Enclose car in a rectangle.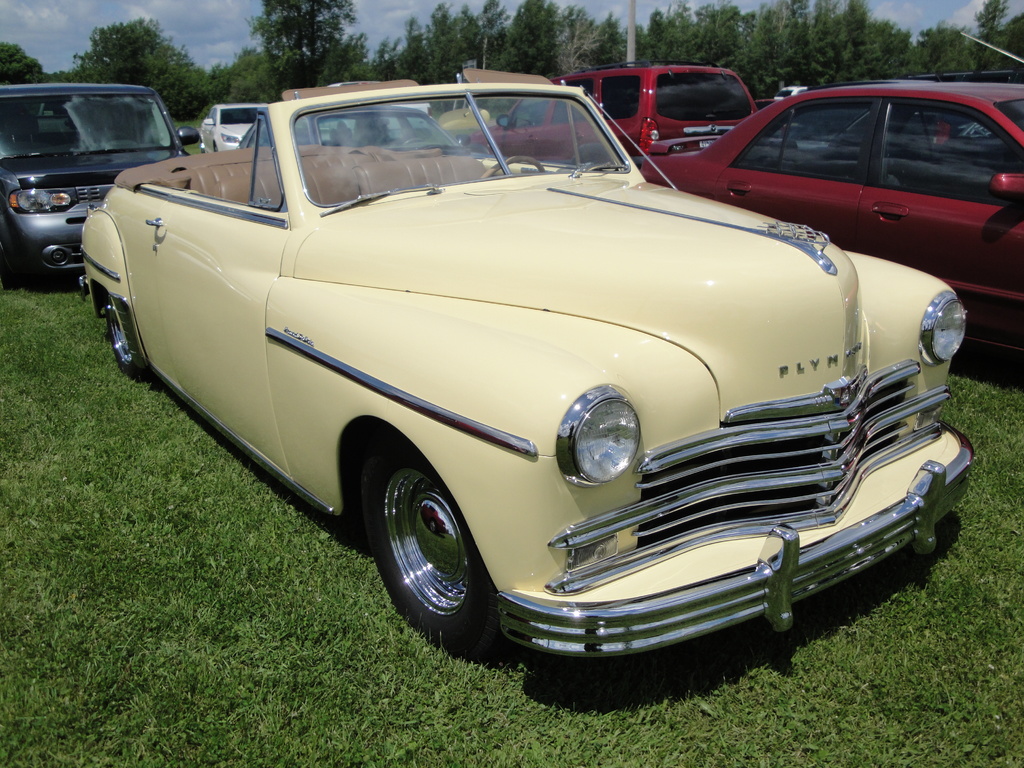
{"left": 0, "top": 84, "right": 199, "bottom": 282}.
